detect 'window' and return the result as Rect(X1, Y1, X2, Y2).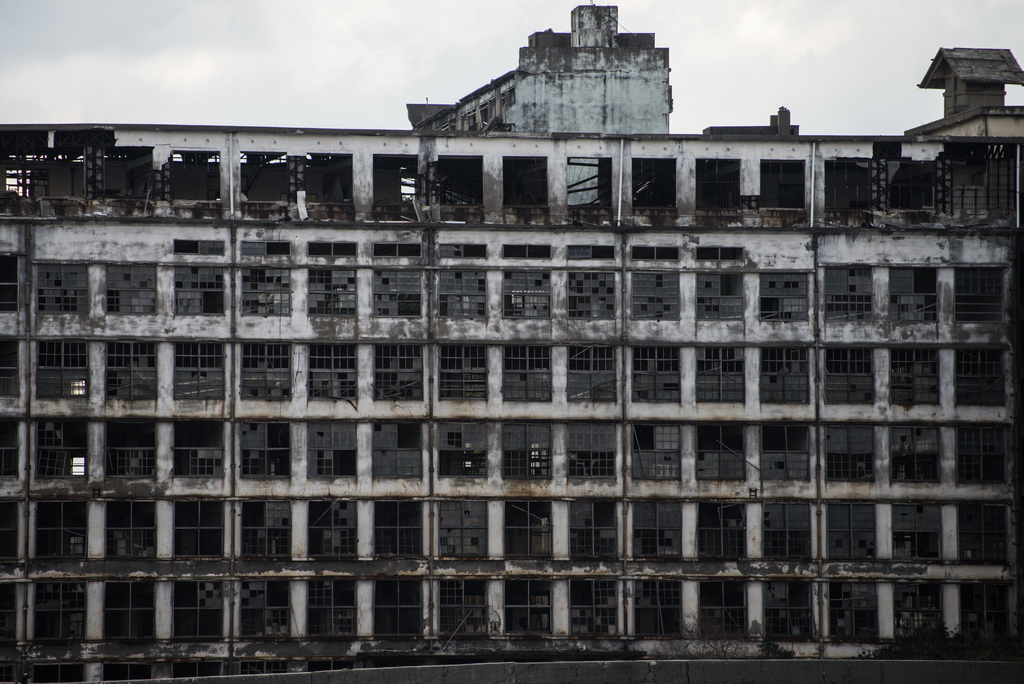
Rect(631, 499, 687, 562).
